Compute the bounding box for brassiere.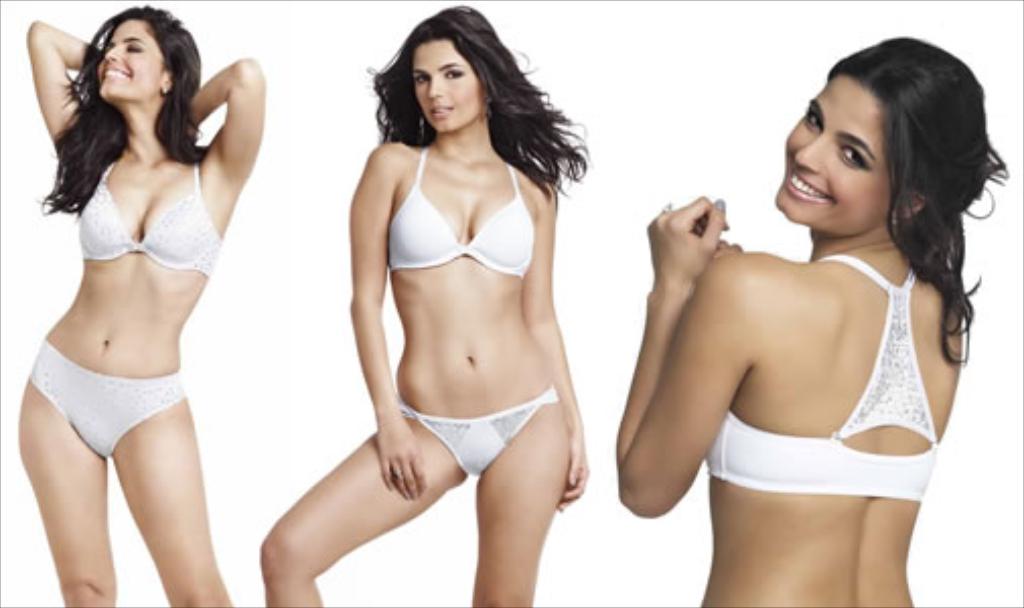
[left=714, top=253, right=945, bottom=505].
